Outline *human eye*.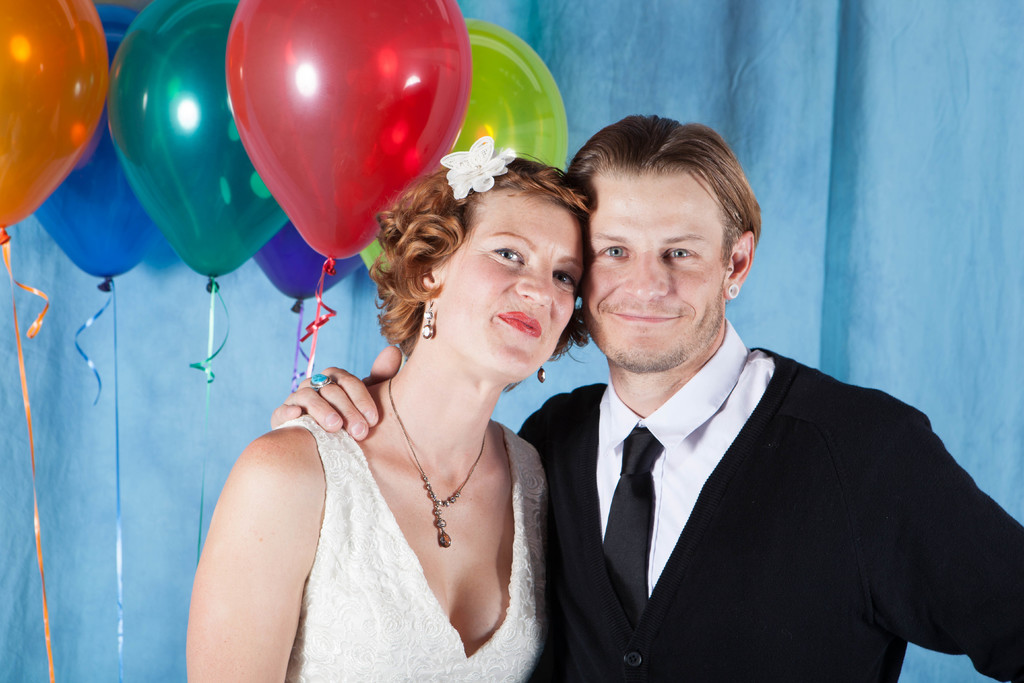
Outline: crop(554, 270, 577, 290).
